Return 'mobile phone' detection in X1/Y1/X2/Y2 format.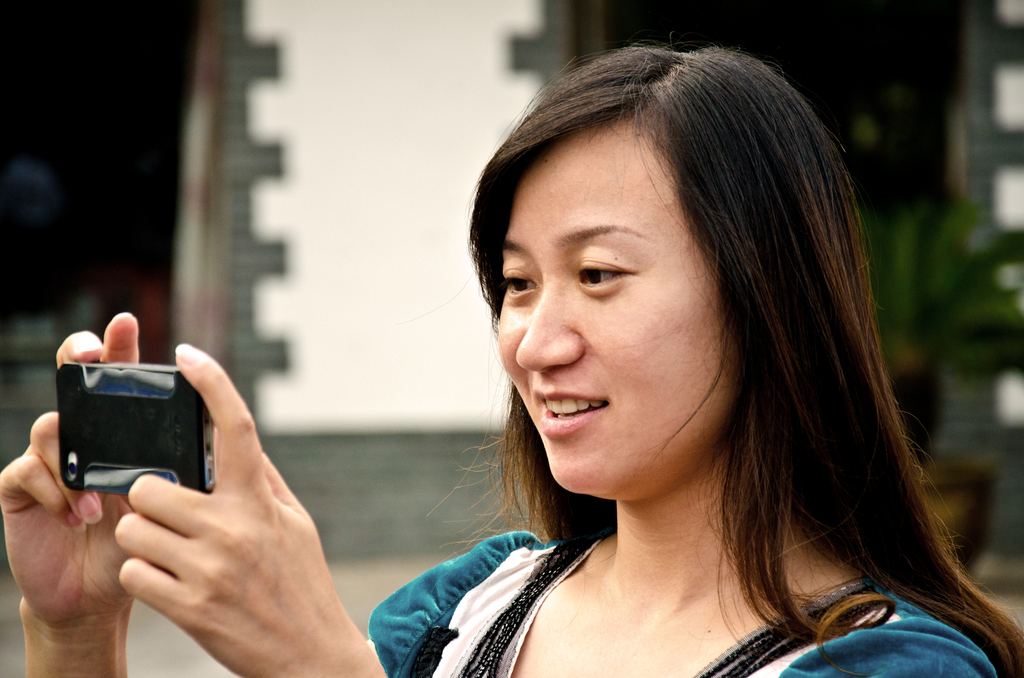
56/361/211/495.
